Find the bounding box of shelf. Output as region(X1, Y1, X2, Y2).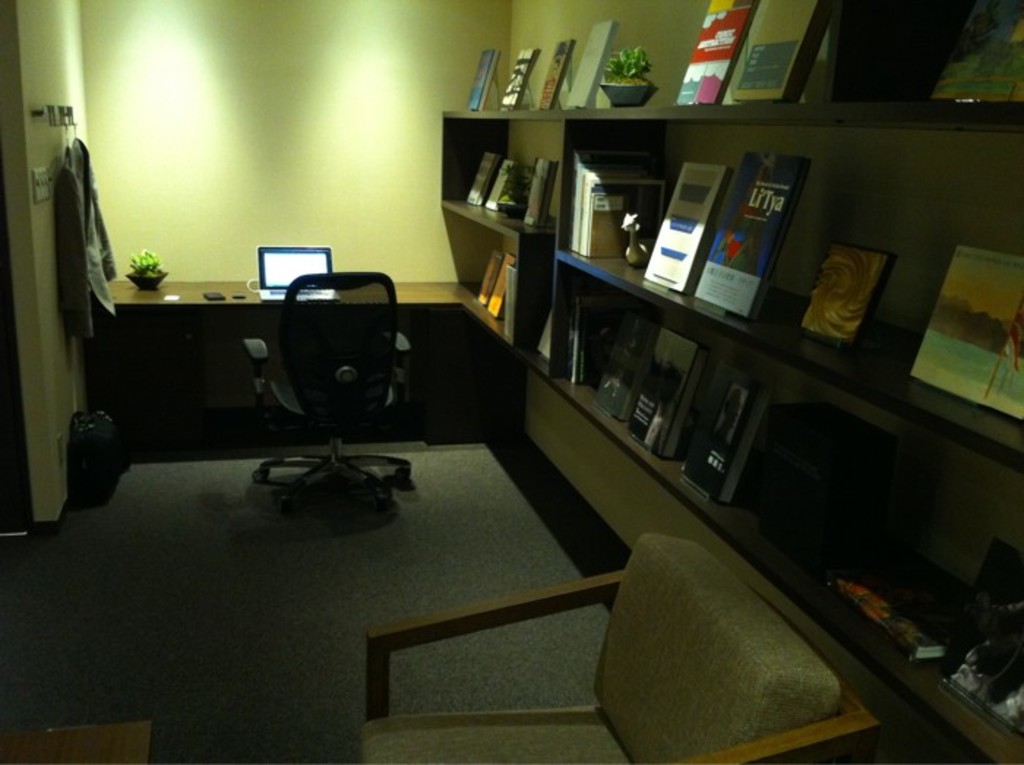
region(434, 104, 1023, 762).
